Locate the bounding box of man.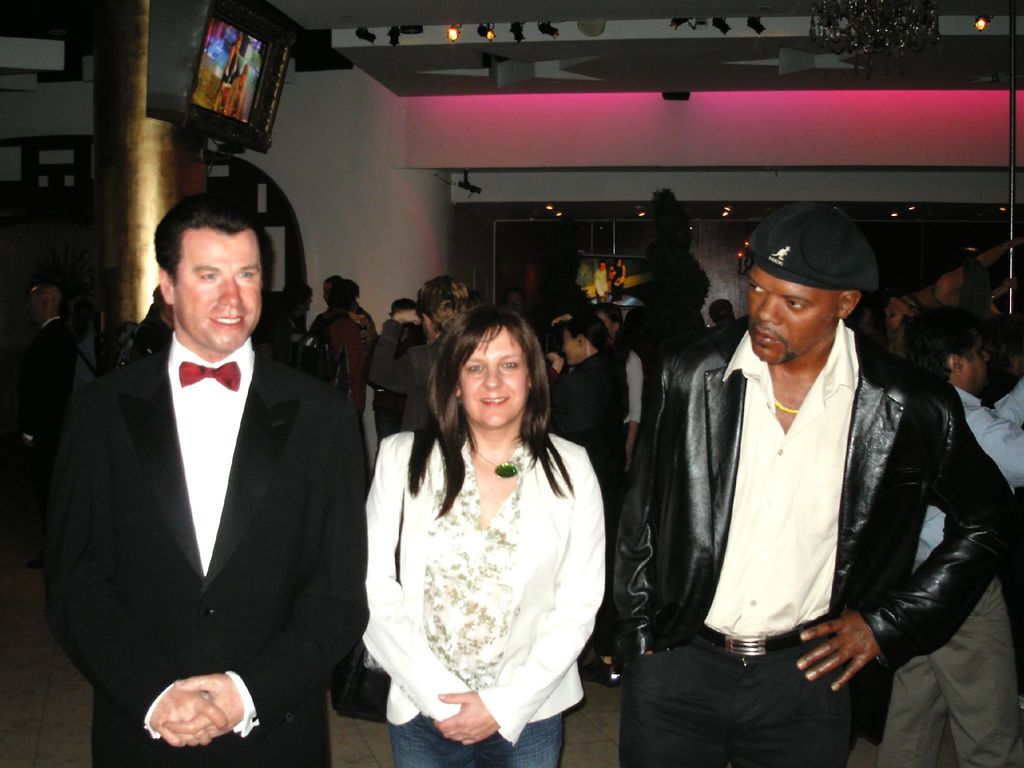
Bounding box: [left=877, top=305, right=1023, bottom=767].
